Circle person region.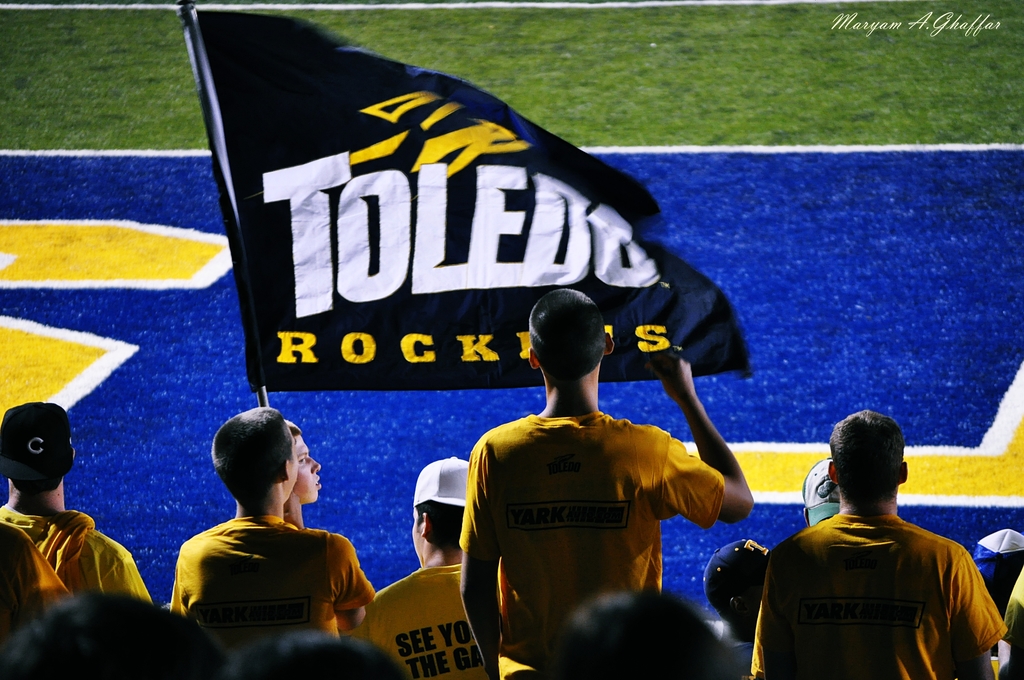
Region: {"left": 362, "top": 457, "right": 505, "bottom": 679}.
